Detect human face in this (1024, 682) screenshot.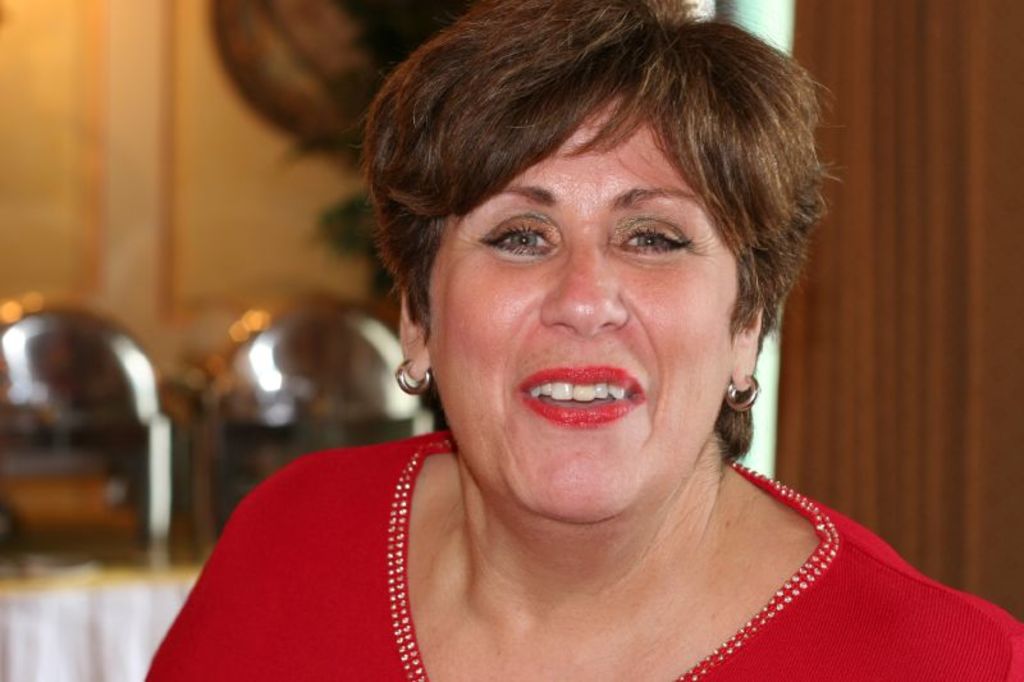
Detection: [434, 102, 736, 519].
